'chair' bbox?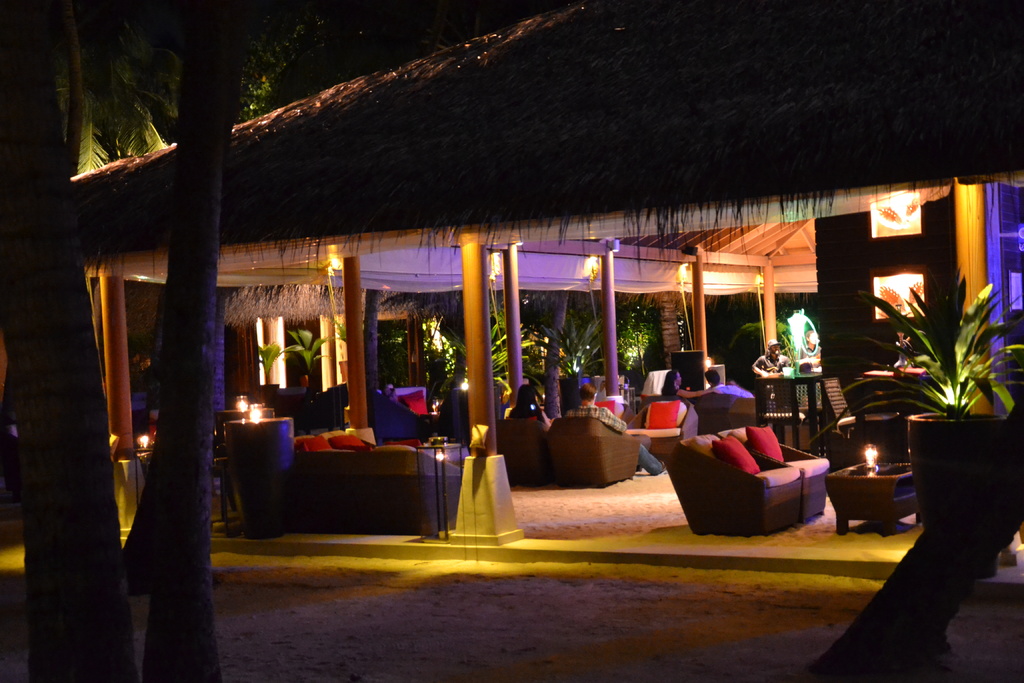
rect(703, 364, 728, 384)
